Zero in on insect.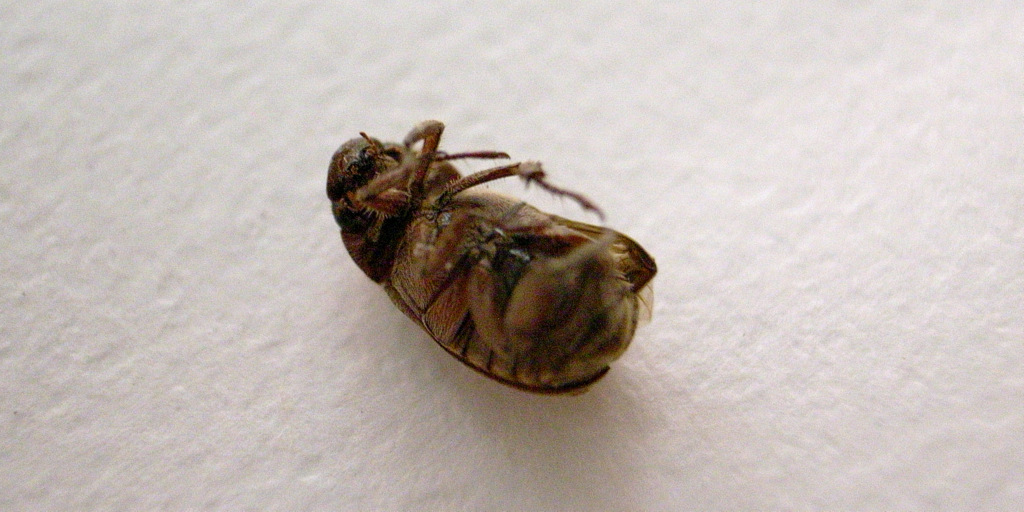
Zeroed in: BBox(321, 121, 658, 396).
